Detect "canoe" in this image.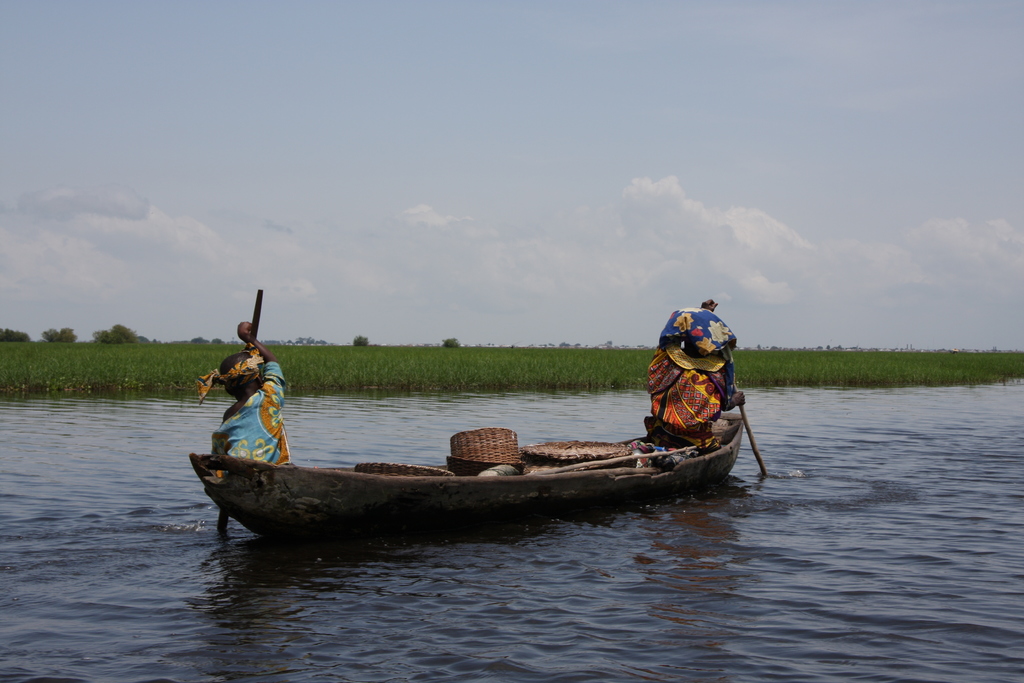
Detection: rect(225, 383, 753, 568).
